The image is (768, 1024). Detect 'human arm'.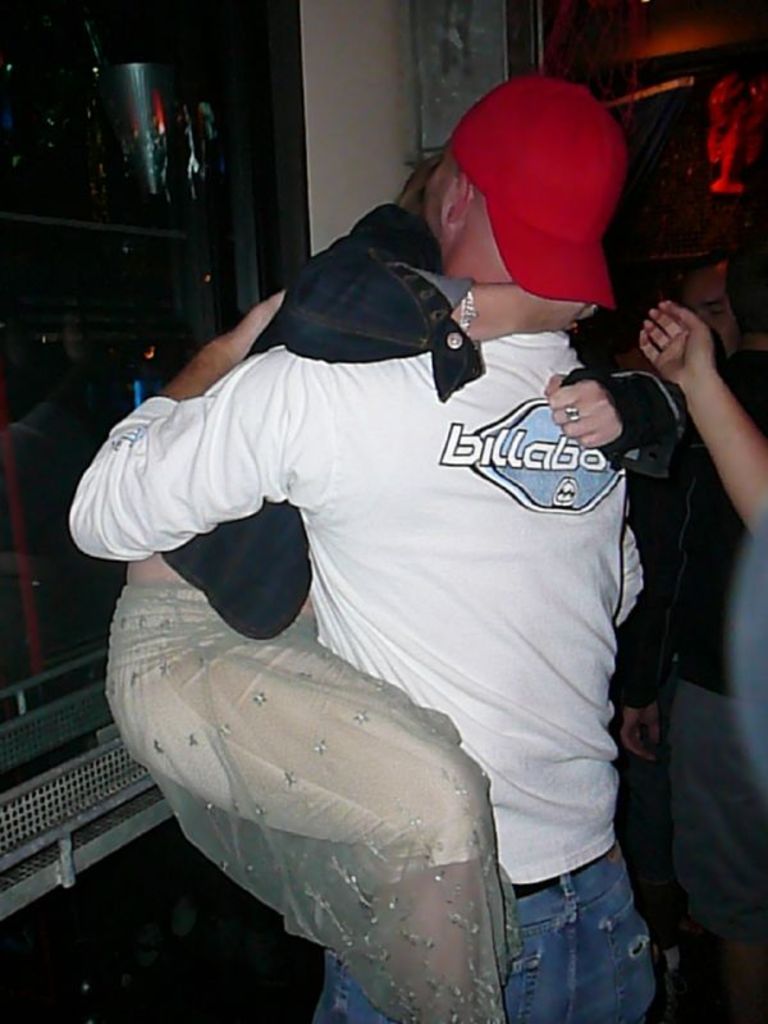
Detection: 556,364,740,462.
